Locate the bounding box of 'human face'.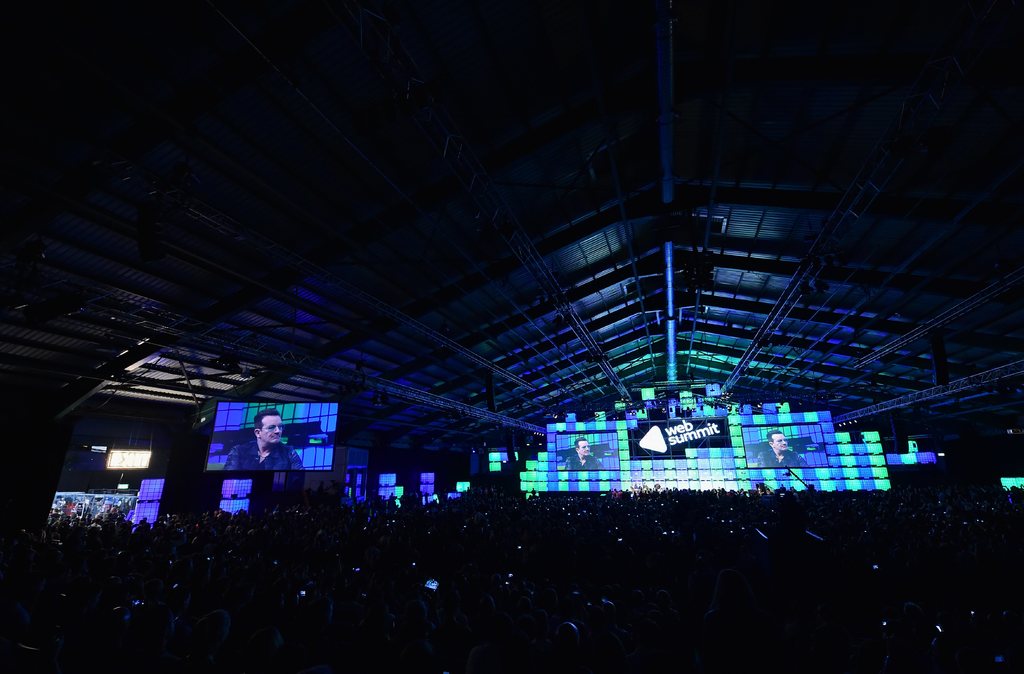
Bounding box: 265 417 278 438.
